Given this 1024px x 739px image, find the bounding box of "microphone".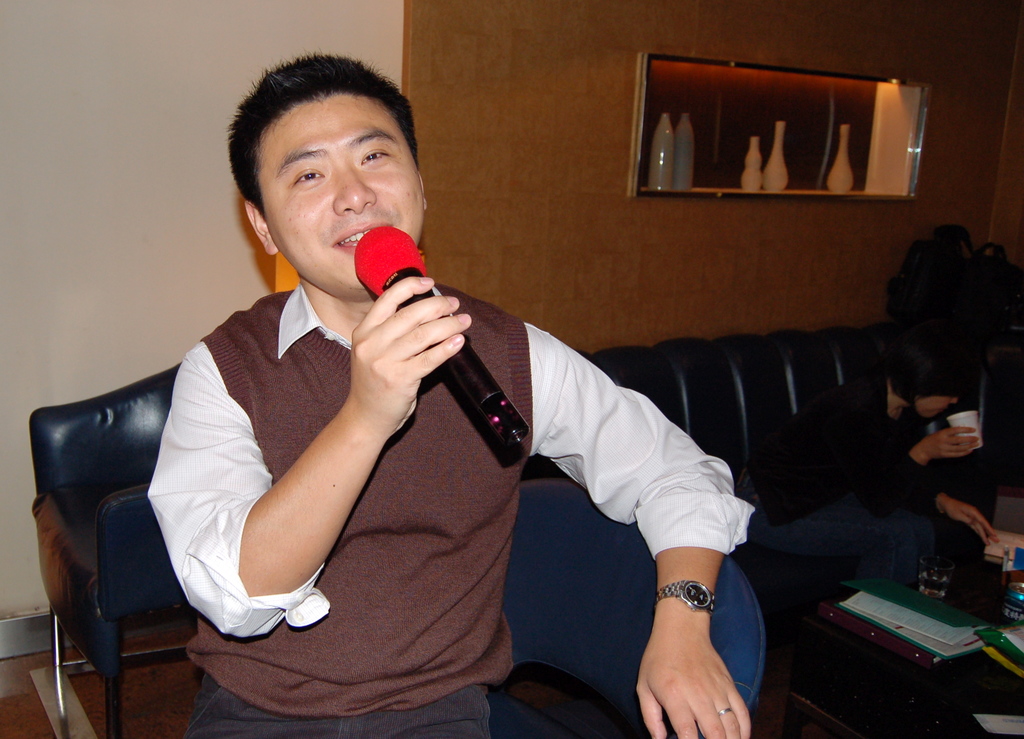
left=329, top=253, right=516, bottom=462.
